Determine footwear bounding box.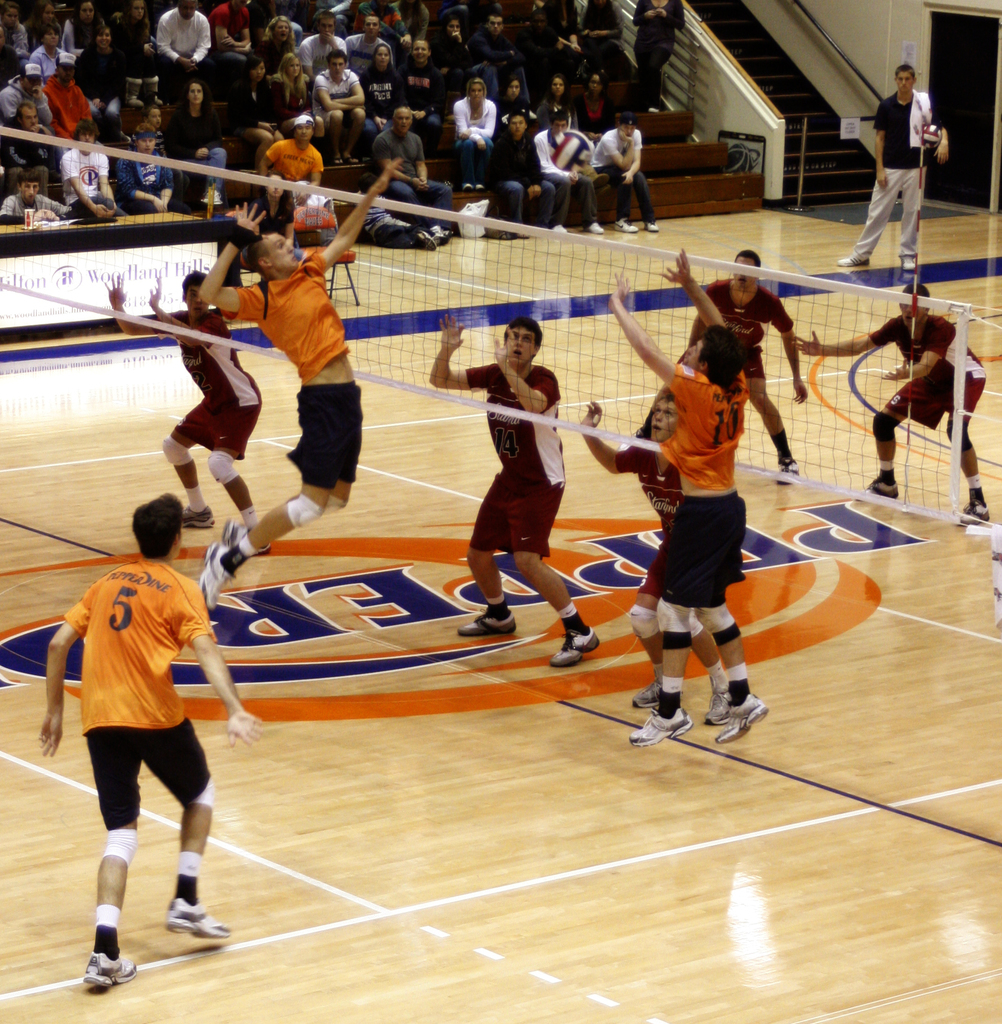
Determined: 455/611/516/636.
